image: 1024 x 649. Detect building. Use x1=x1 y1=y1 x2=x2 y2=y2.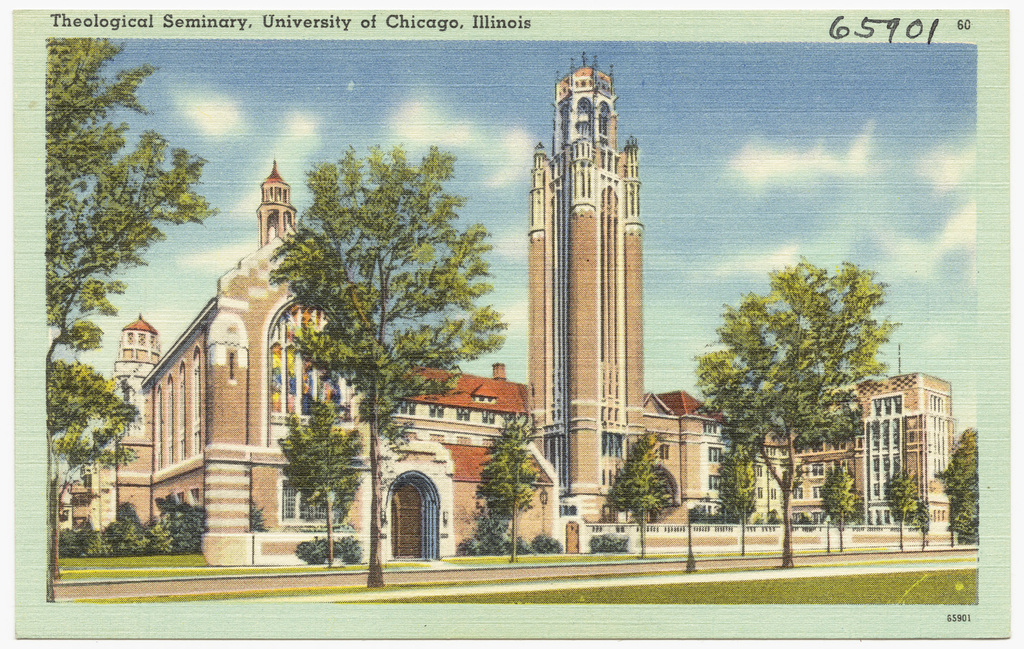
x1=784 y1=344 x2=958 y2=532.
